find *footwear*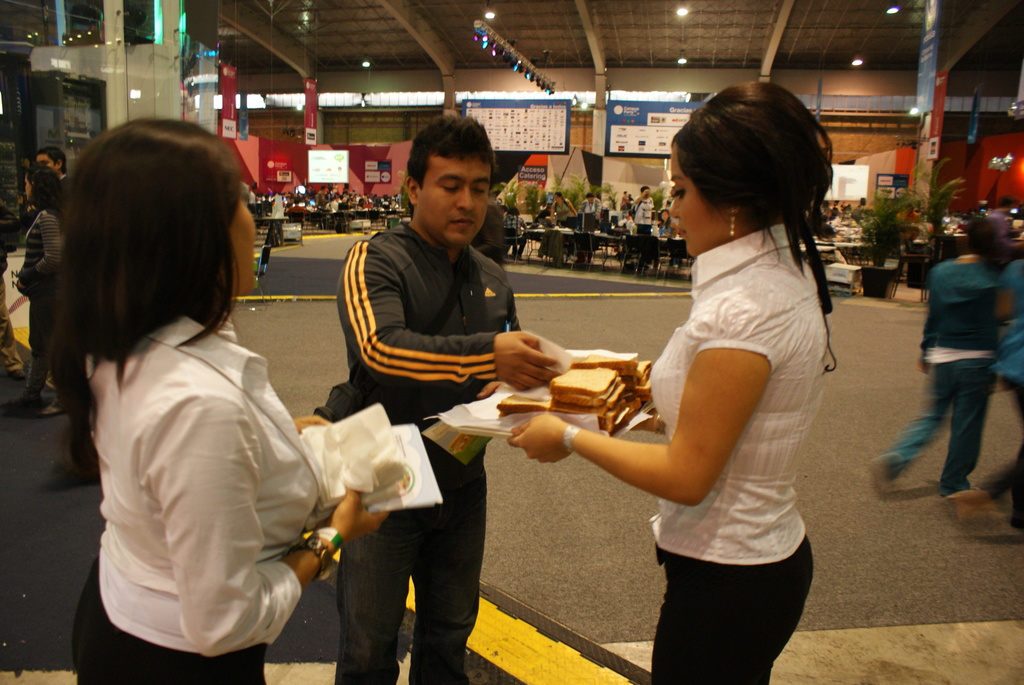
{"x1": 8, "y1": 367, "x2": 28, "y2": 379}
